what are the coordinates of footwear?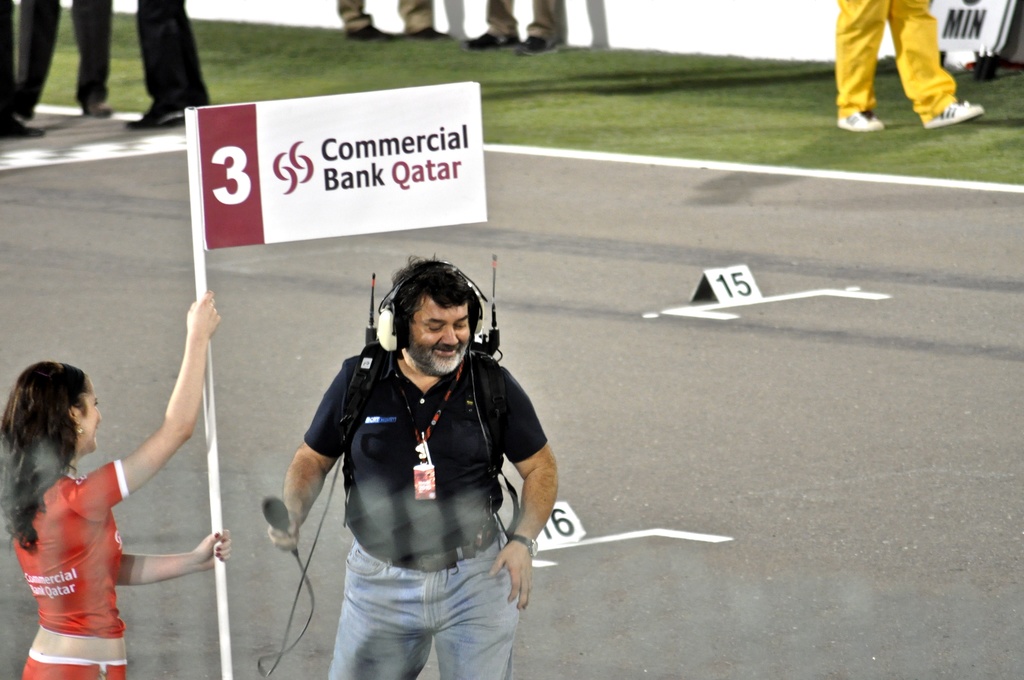
box(347, 21, 390, 42).
